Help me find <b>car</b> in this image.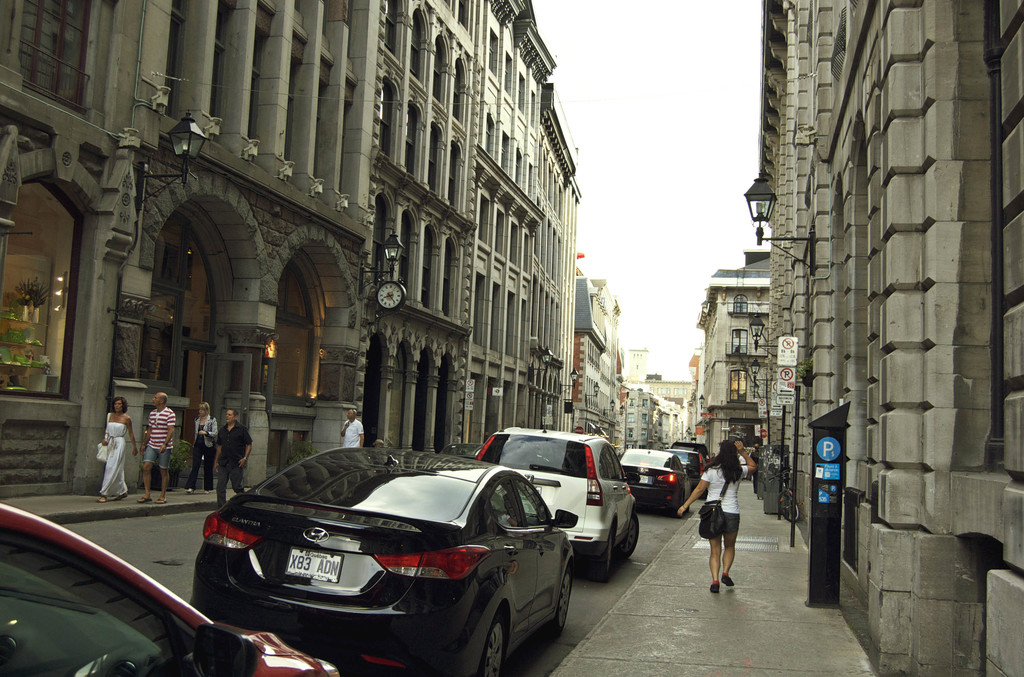
Found it: <box>167,452,601,670</box>.
